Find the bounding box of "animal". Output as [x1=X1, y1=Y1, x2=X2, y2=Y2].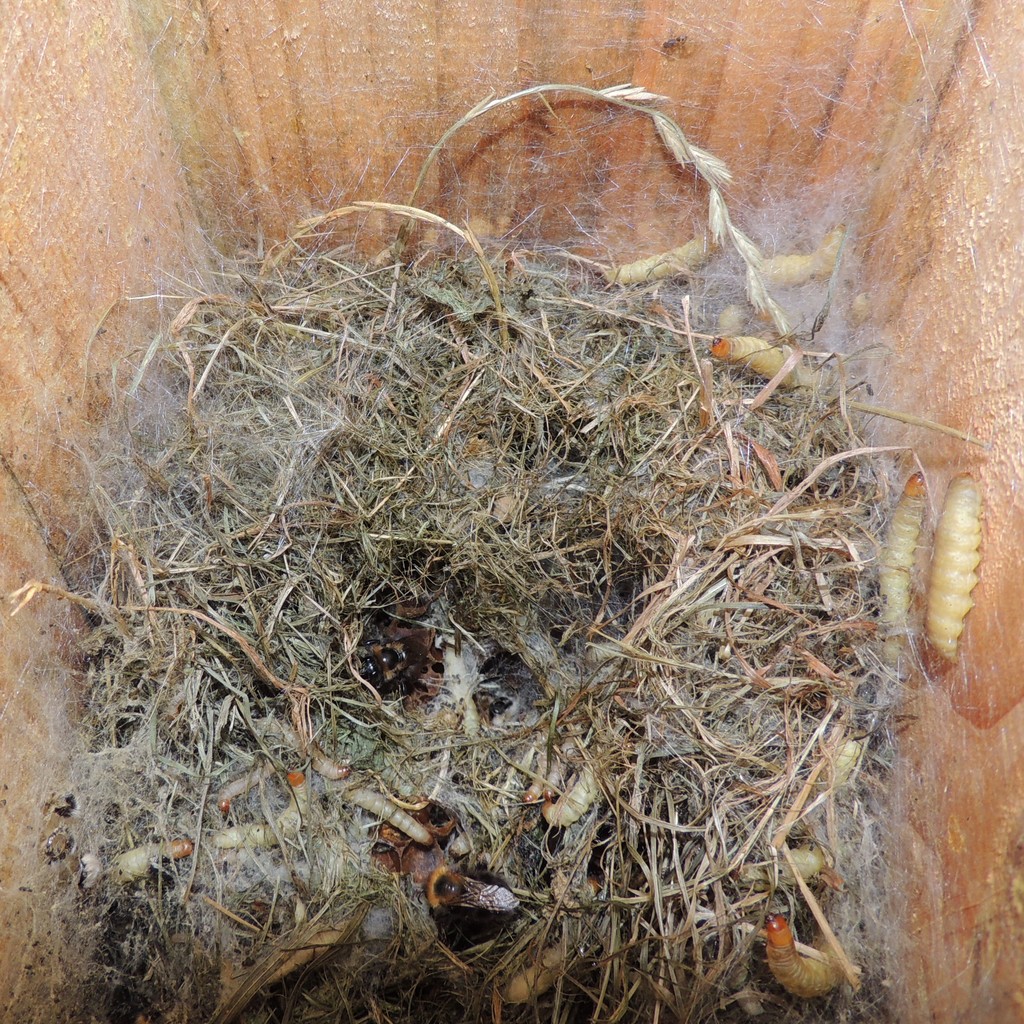
[x1=719, y1=342, x2=822, y2=393].
